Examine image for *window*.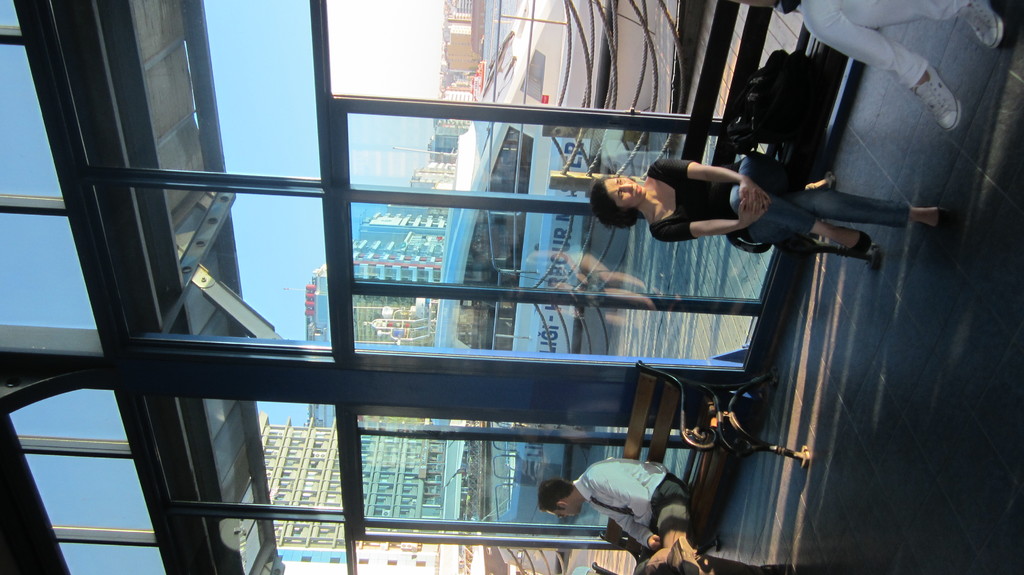
Examination result: 374/482/394/499.
